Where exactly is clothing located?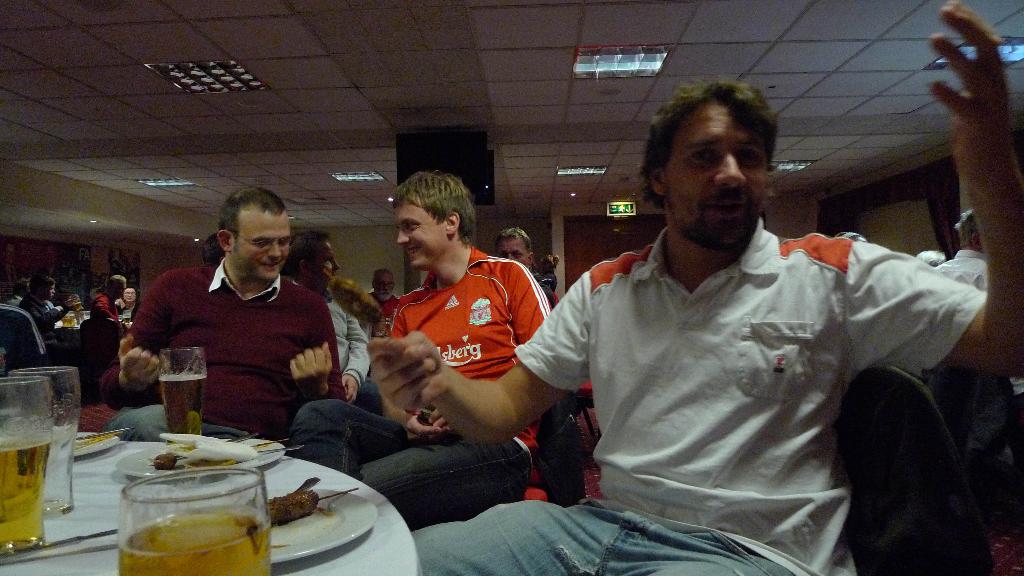
Its bounding box is <region>72, 312, 132, 360</region>.
